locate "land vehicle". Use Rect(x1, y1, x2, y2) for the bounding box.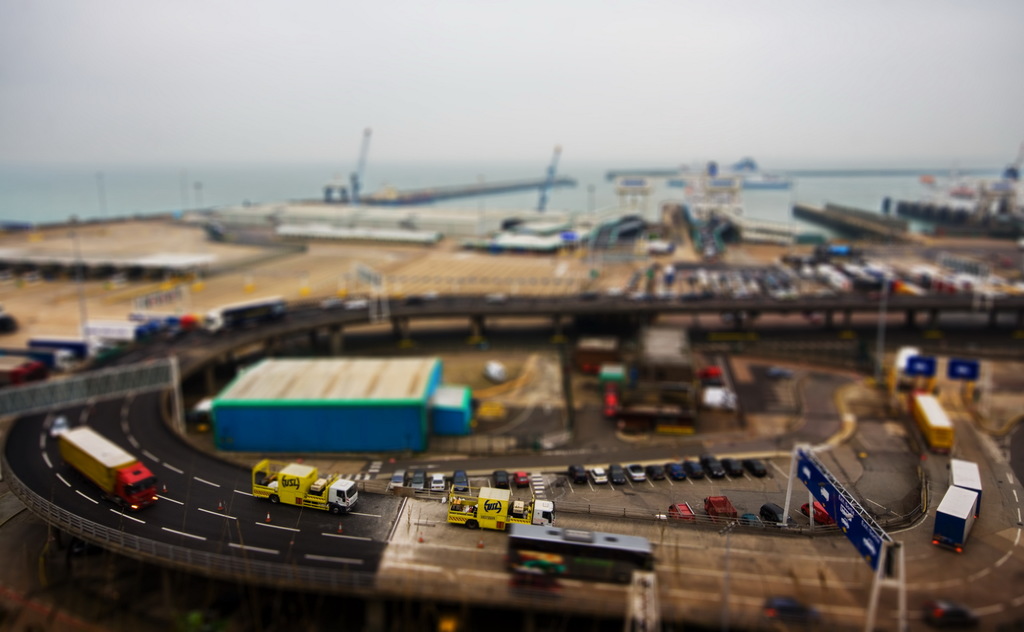
Rect(760, 502, 798, 531).
